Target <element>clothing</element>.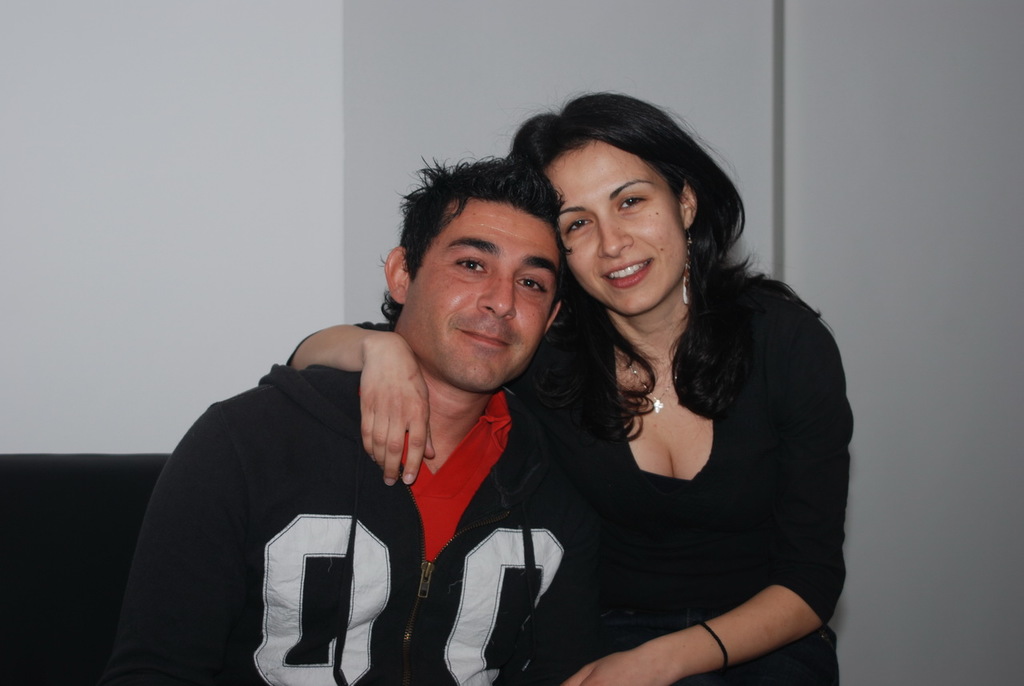
Target region: select_region(98, 363, 599, 685).
